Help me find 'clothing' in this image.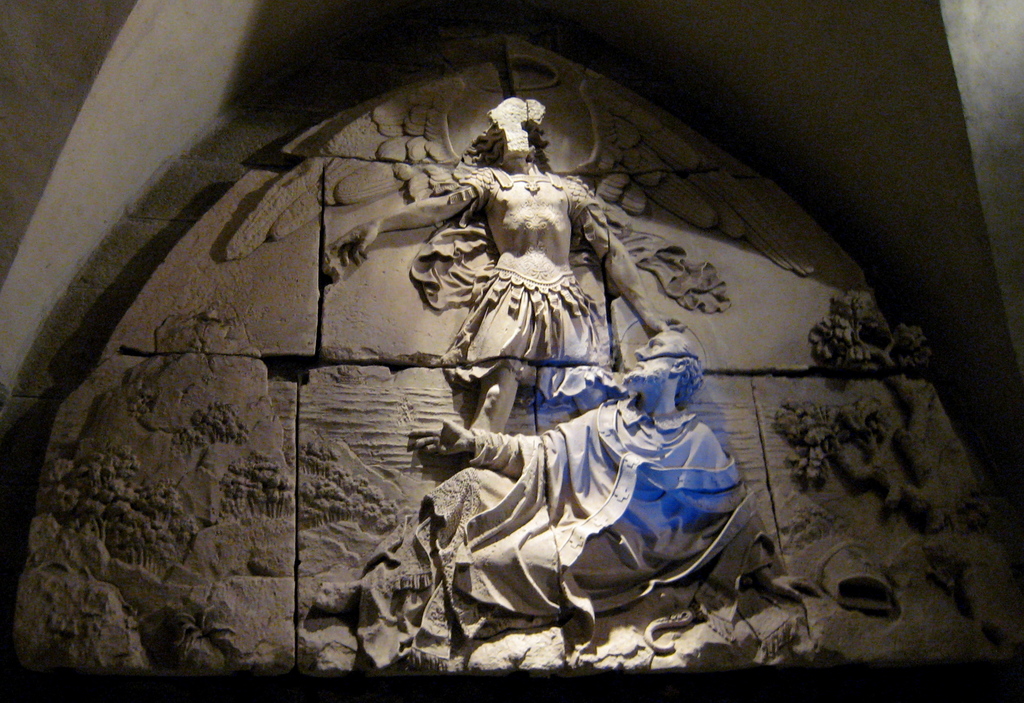
Found it: crop(440, 262, 613, 409).
